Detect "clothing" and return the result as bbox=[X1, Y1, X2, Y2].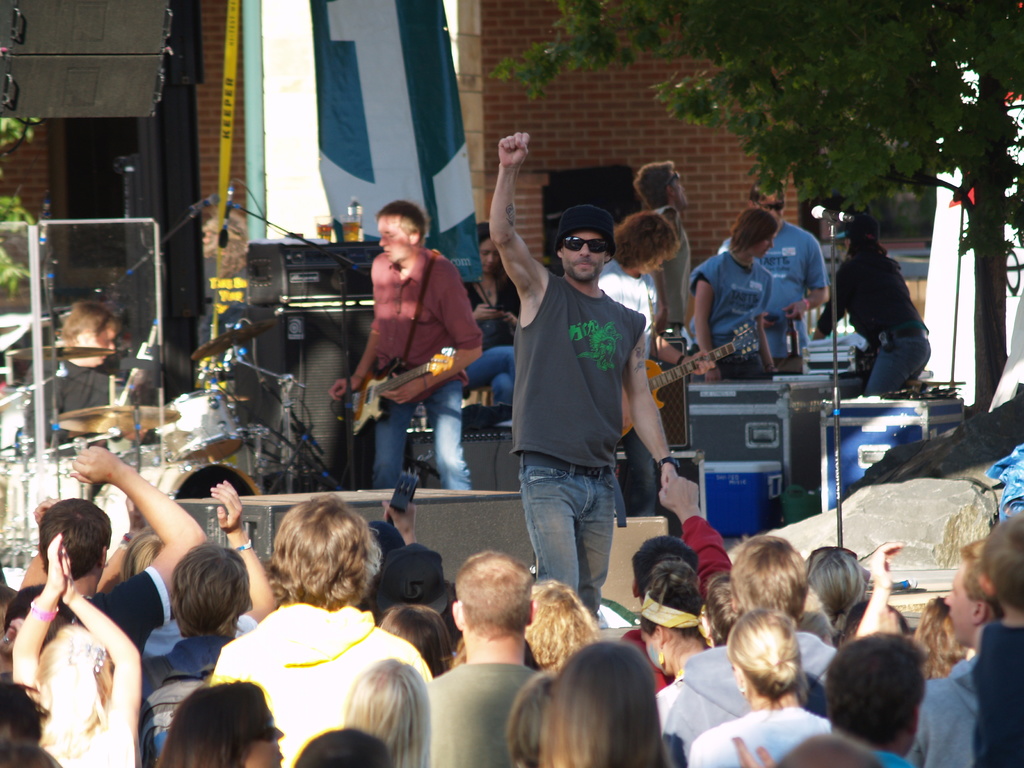
bbox=[876, 749, 913, 767].
